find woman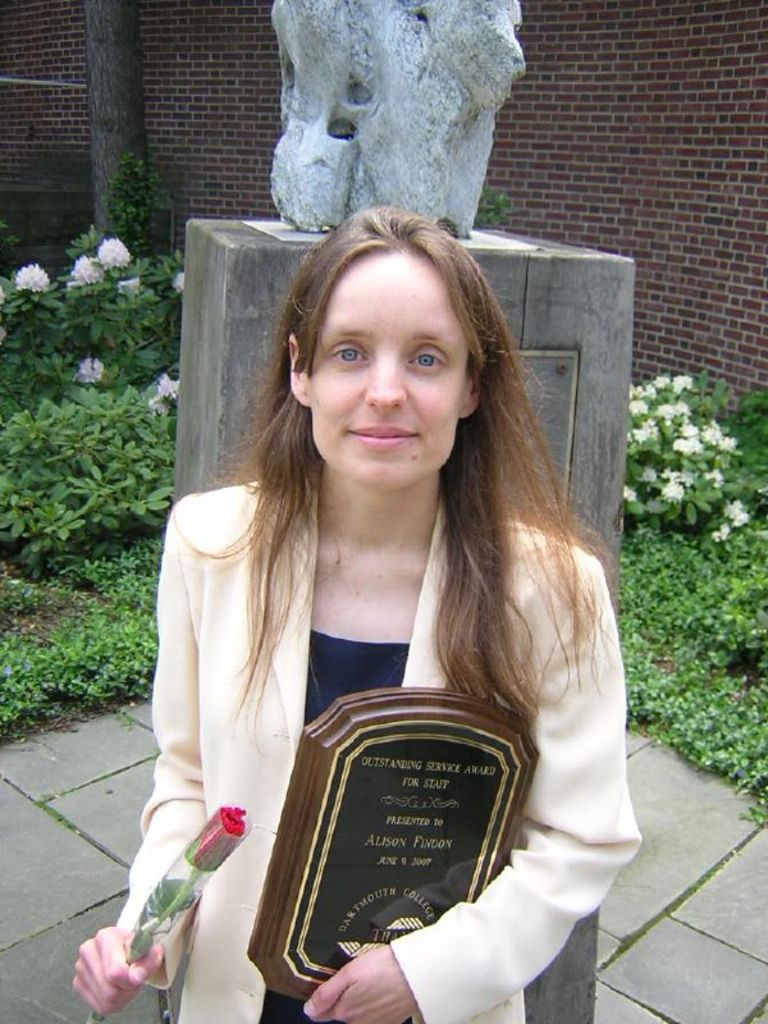
(120, 238, 694, 1001)
